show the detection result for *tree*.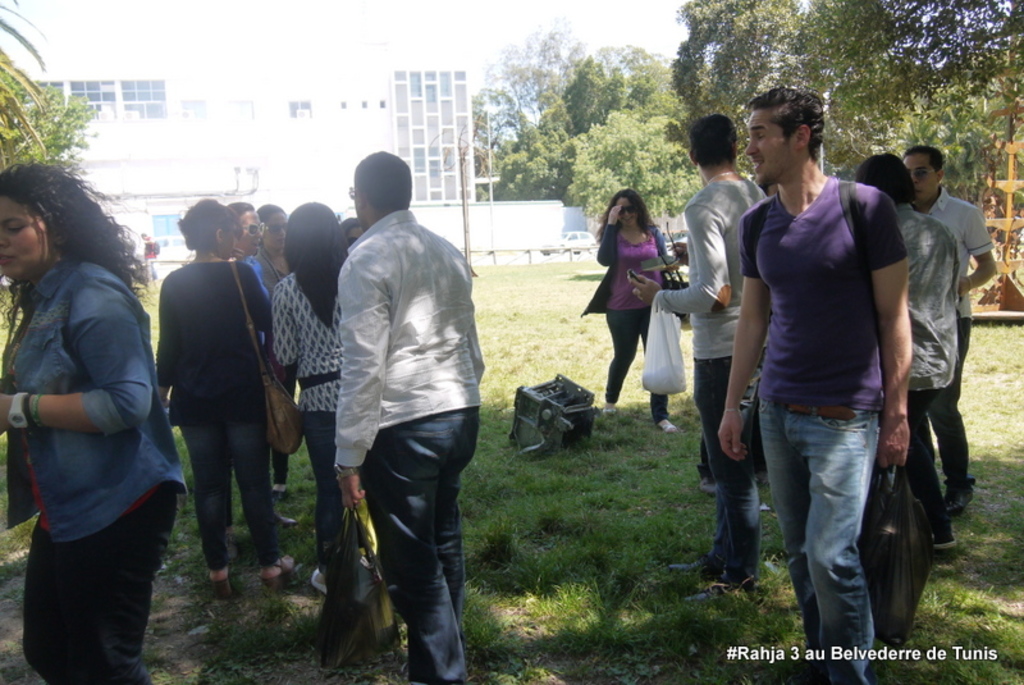
x1=598, y1=41, x2=684, y2=123.
